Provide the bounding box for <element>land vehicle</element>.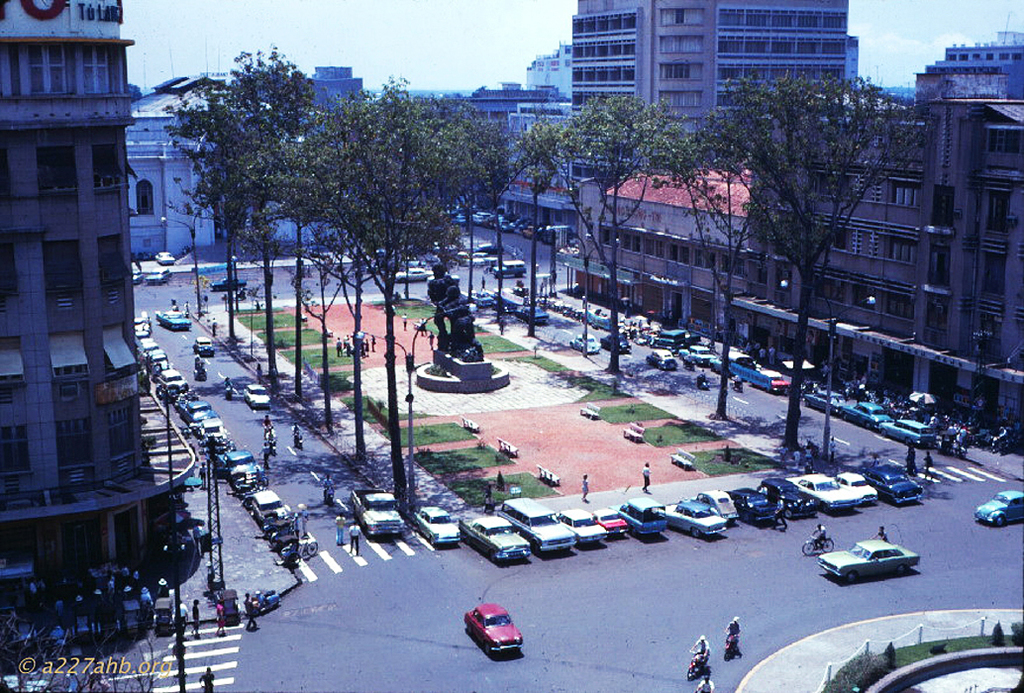
box=[595, 331, 633, 355].
